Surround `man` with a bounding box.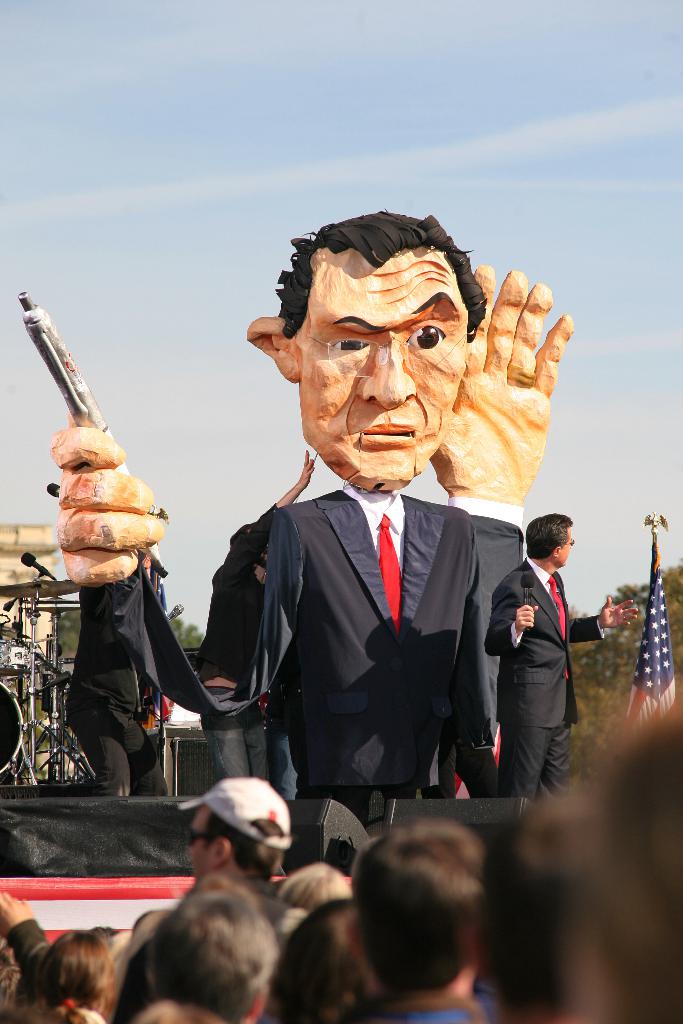
x1=0, y1=669, x2=19, y2=790.
